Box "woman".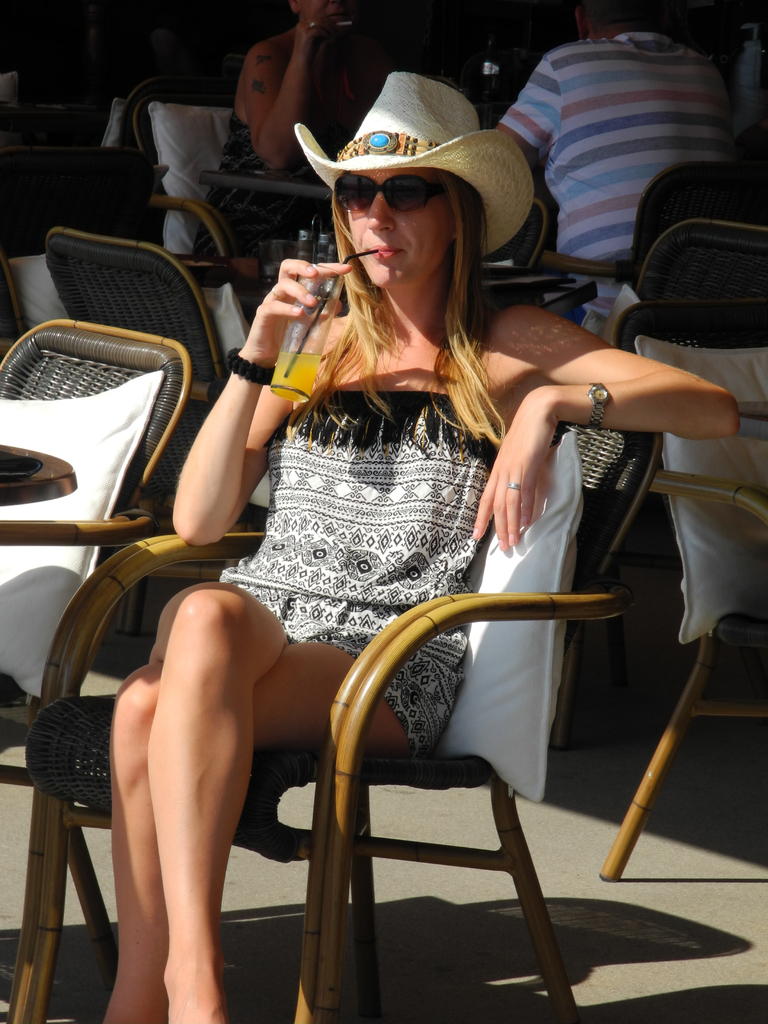
region(186, 0, 401, 324).
